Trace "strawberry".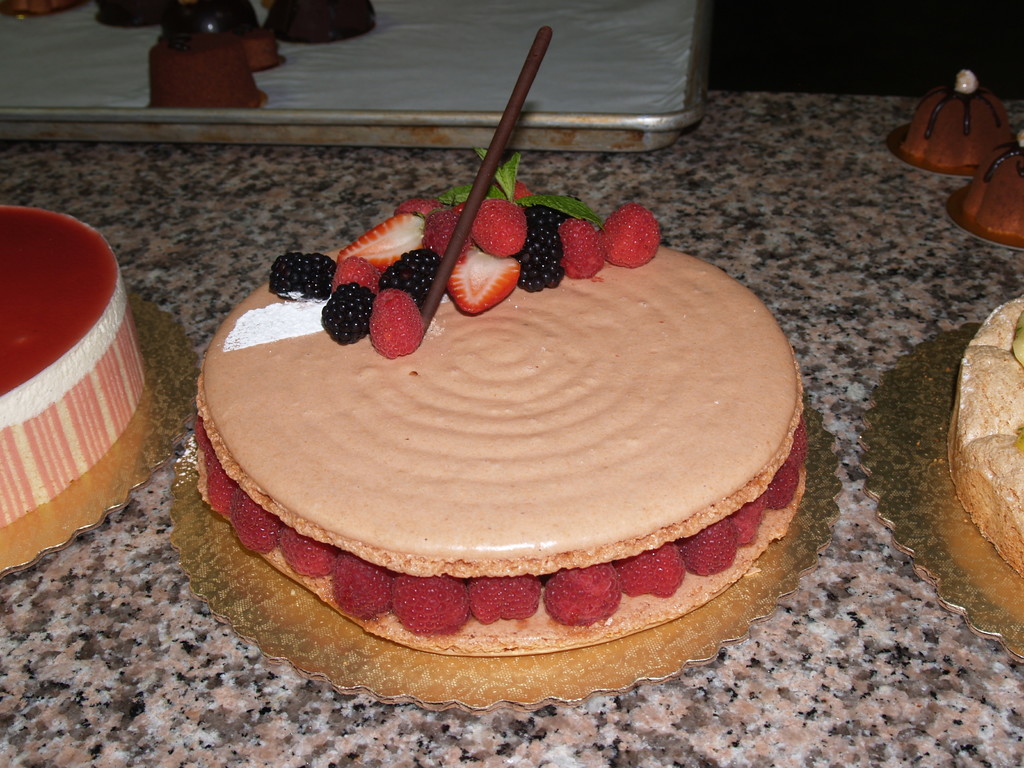
Traced to [left=191, top=413, right=208, bottom=471].
